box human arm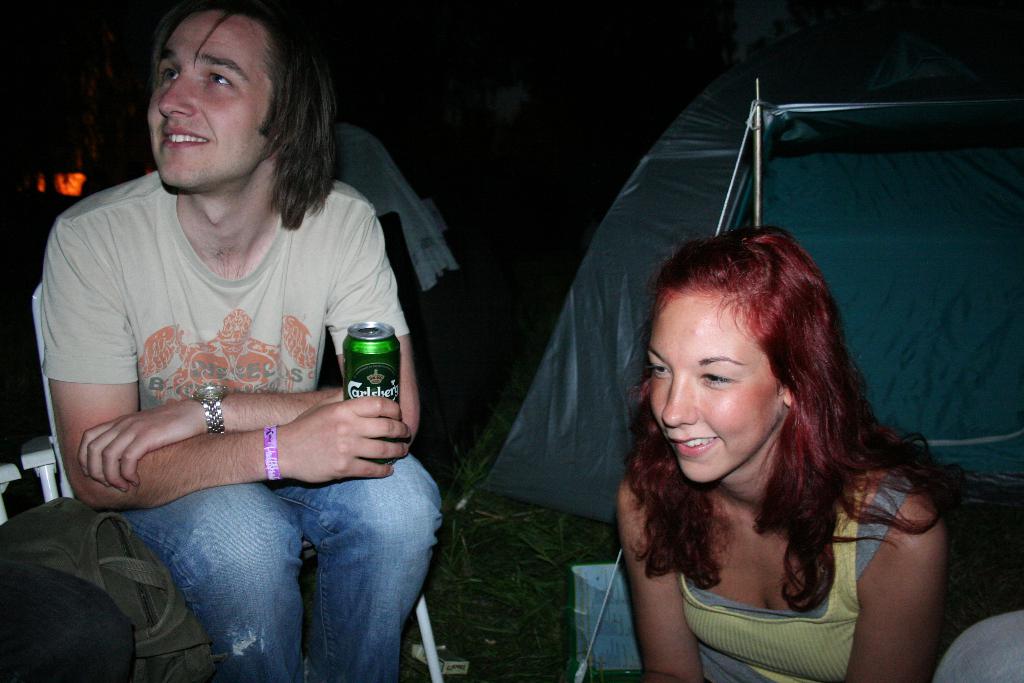
locate(60, 218, 406, 520)
